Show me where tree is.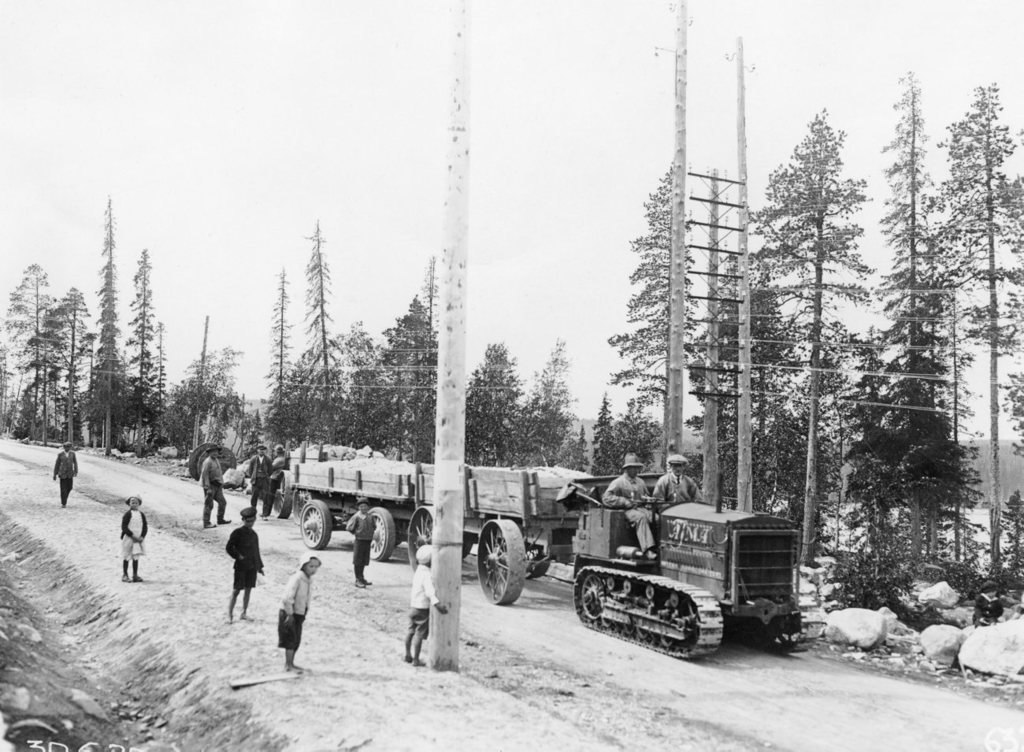
tree is at [258, 265, 304, 461].
